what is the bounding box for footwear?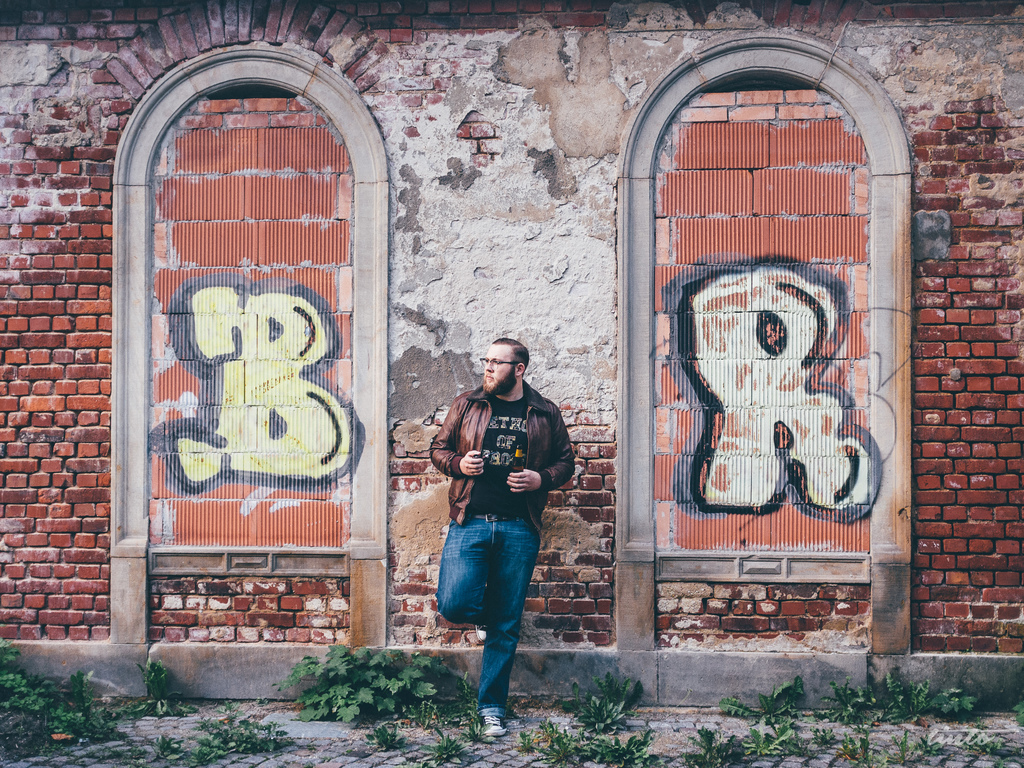
(476, 625, 488, 647).
